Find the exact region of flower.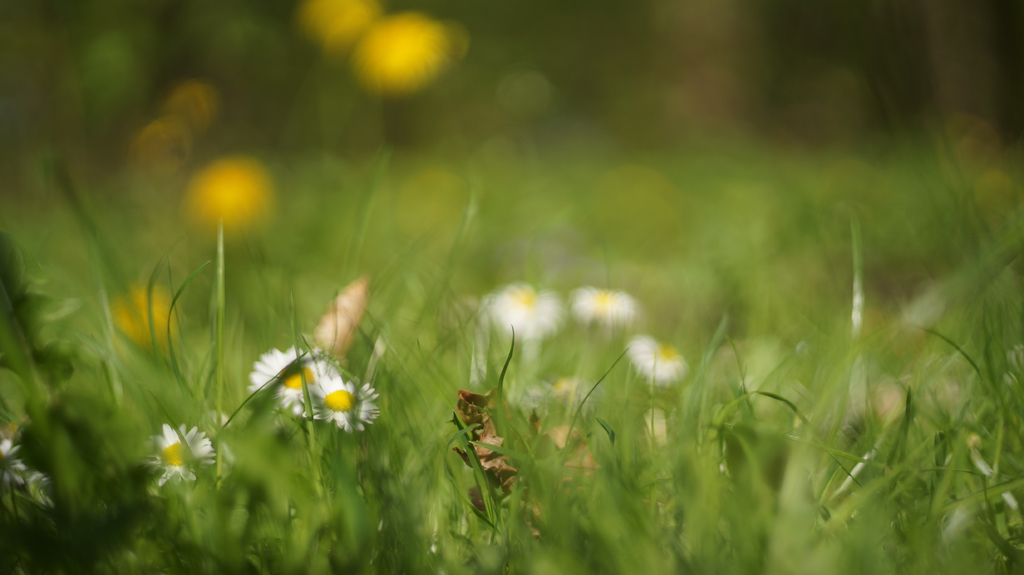
Exact region: box=[246, 343, 328, 414].
